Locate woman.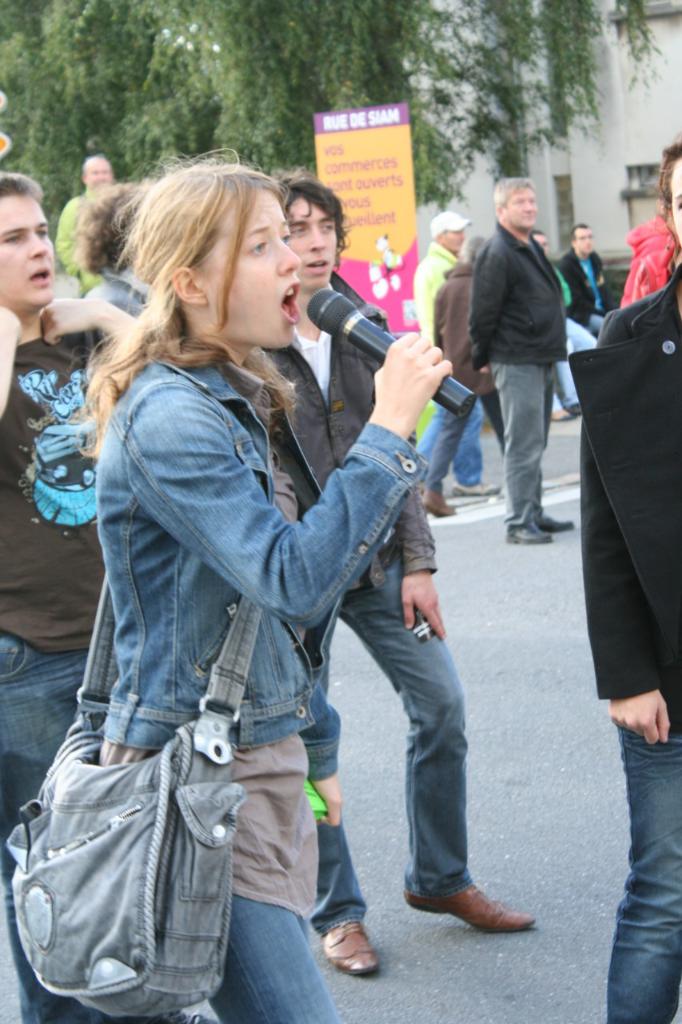
Bounding box: [569, 142, 676, 1023].
